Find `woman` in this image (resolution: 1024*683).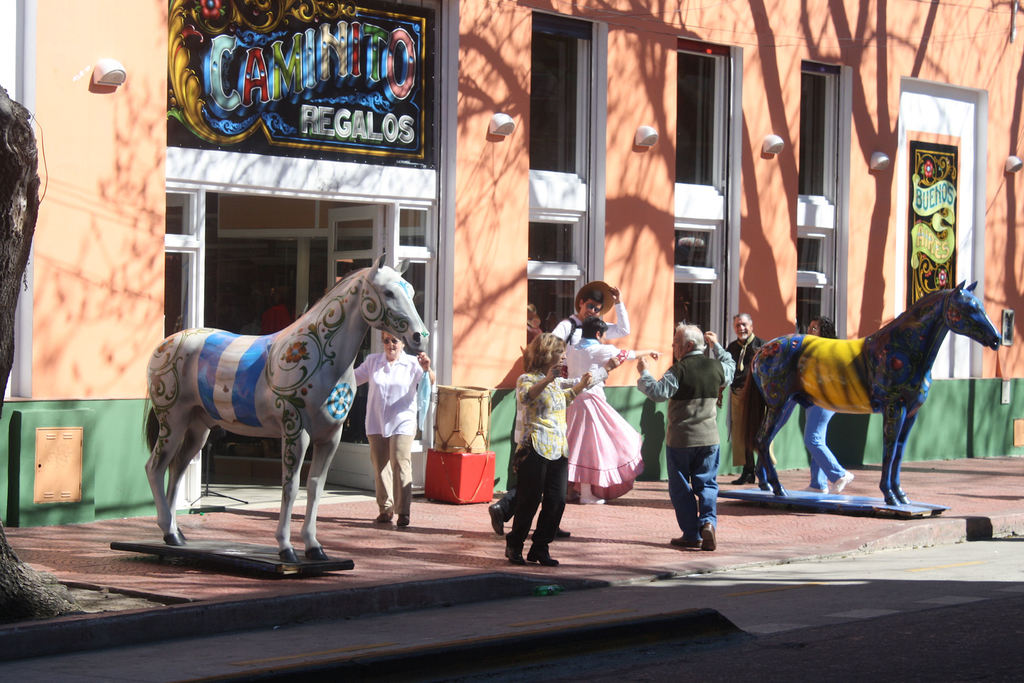
bbox=[351, 331, 438, 525].
